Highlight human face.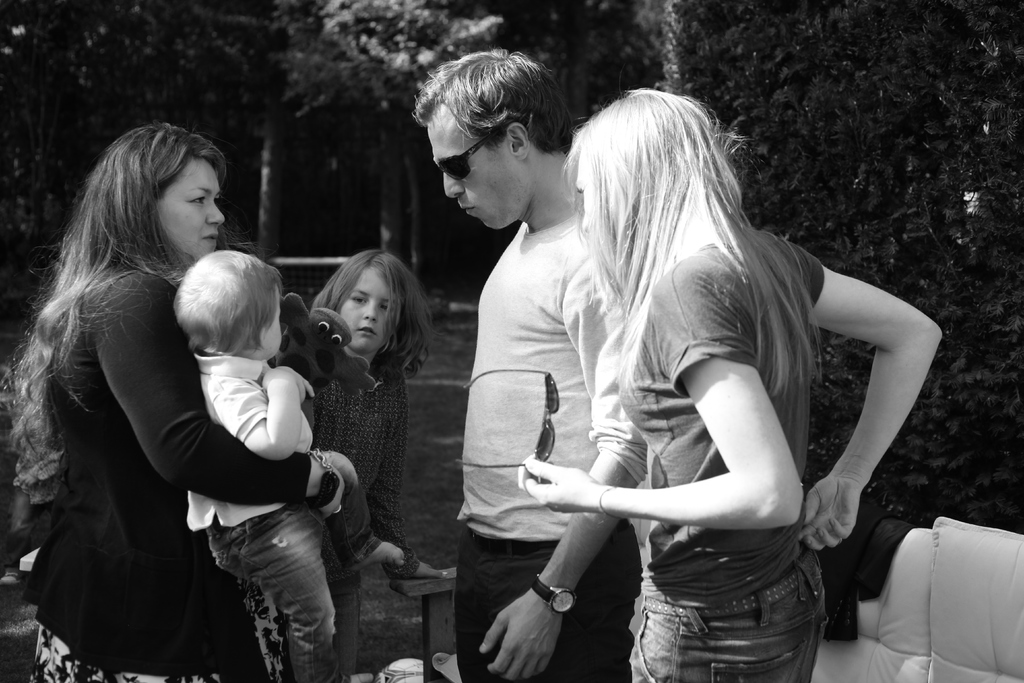
Highlighted region: <bbox>335, 267, 391, 352</bbox>.
